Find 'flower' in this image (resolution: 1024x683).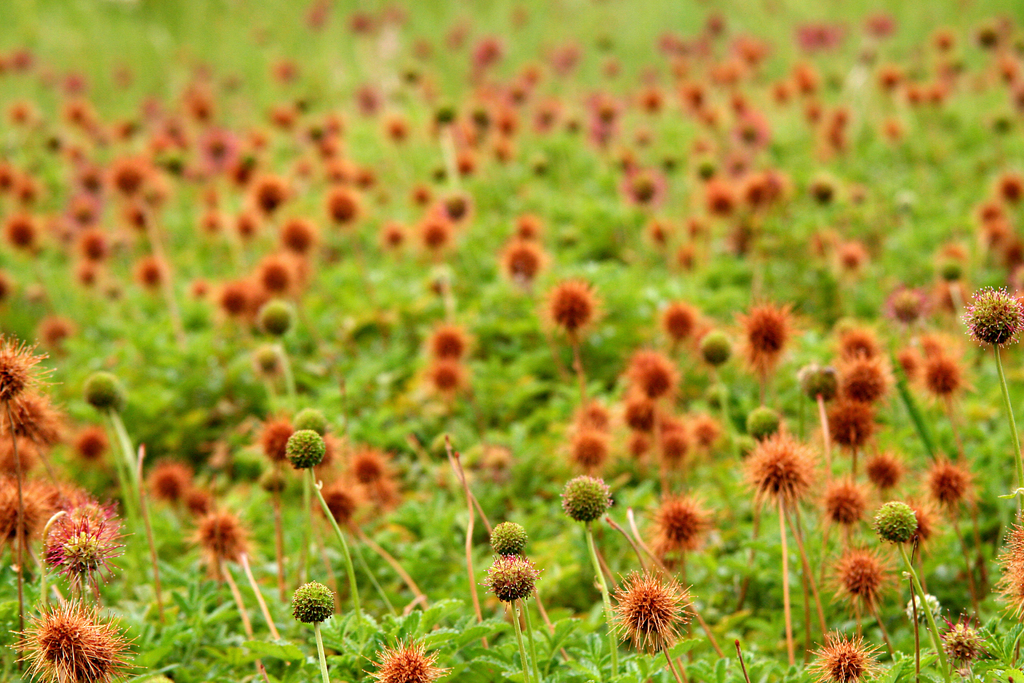
select_region(609, 563, 705, 656).
